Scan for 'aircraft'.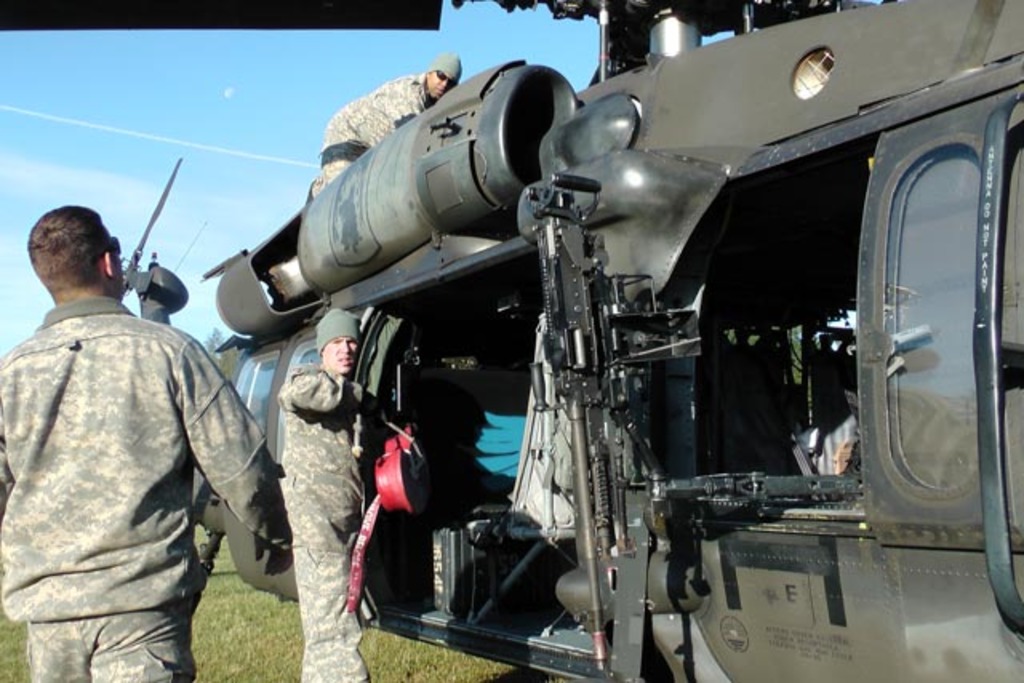
Scan result: l=0, t=0, r=1022, b=681.
